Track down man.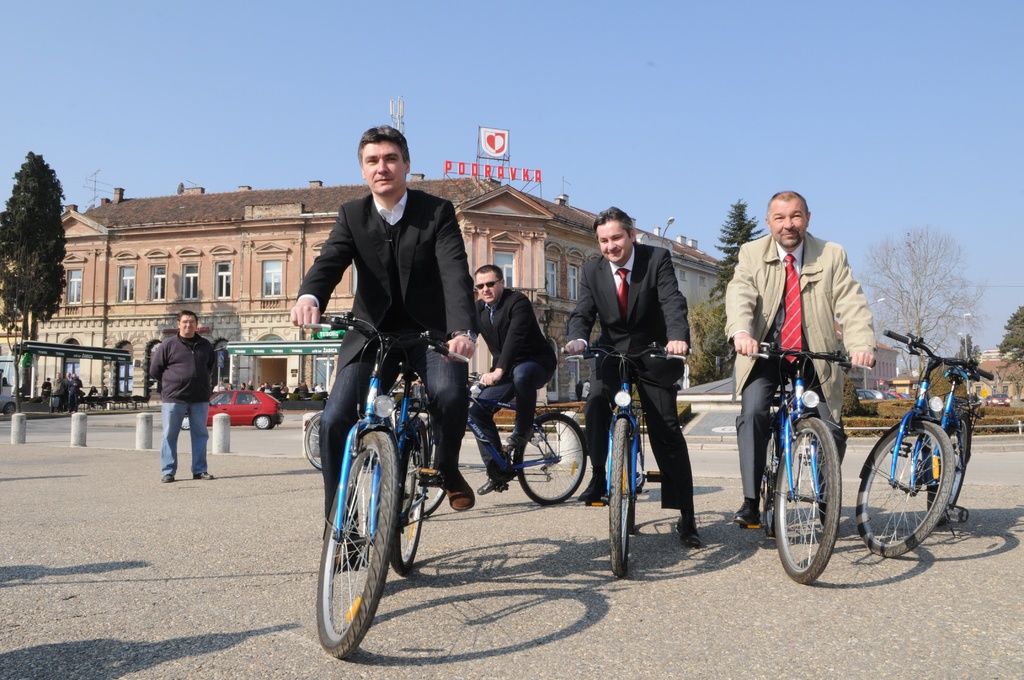
Tracked to (left=723, top=189, right=877, bottom=533).
